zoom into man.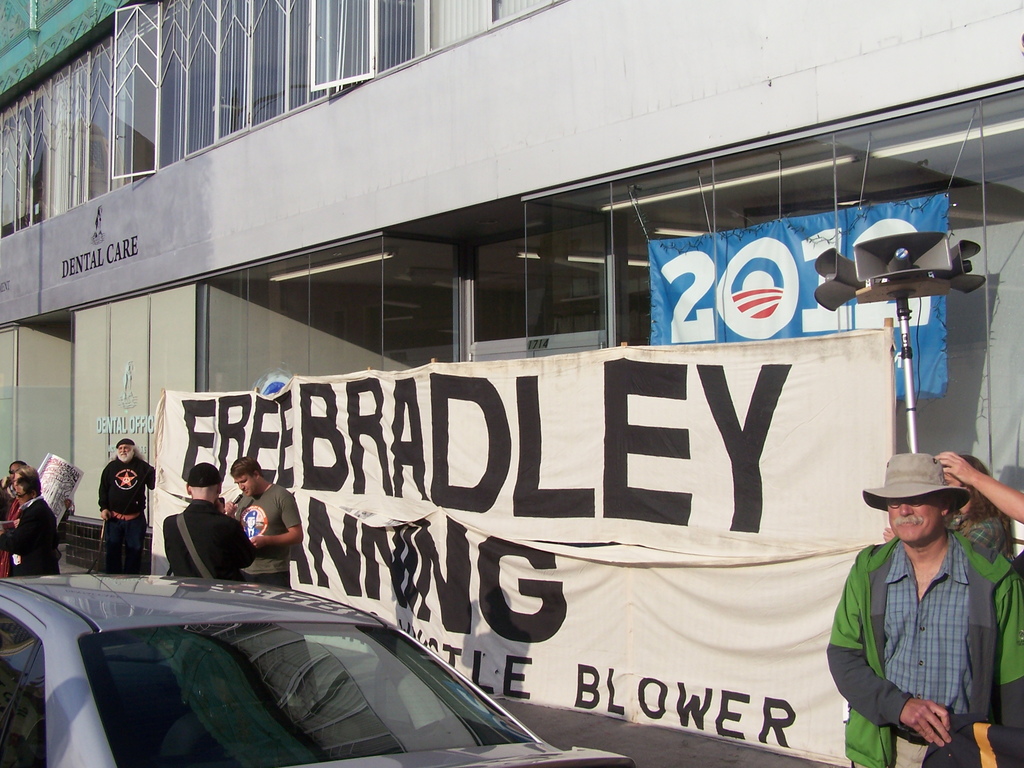
Zoom target: <region>245, 509, 260, 538</region>.
